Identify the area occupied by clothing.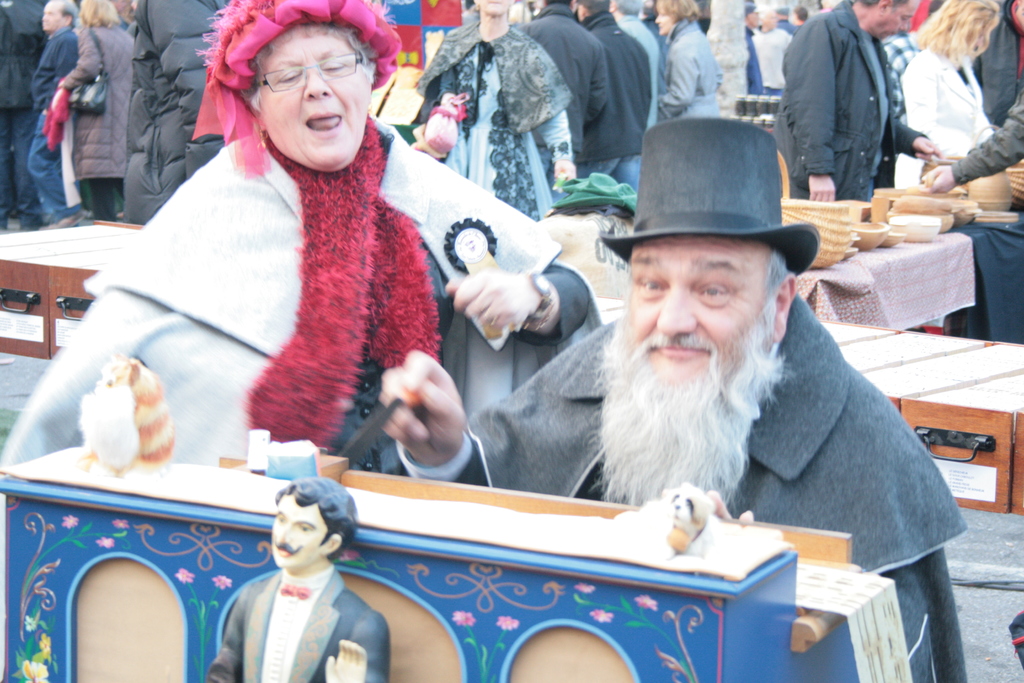
Area: (892, 49, 998, 190).
